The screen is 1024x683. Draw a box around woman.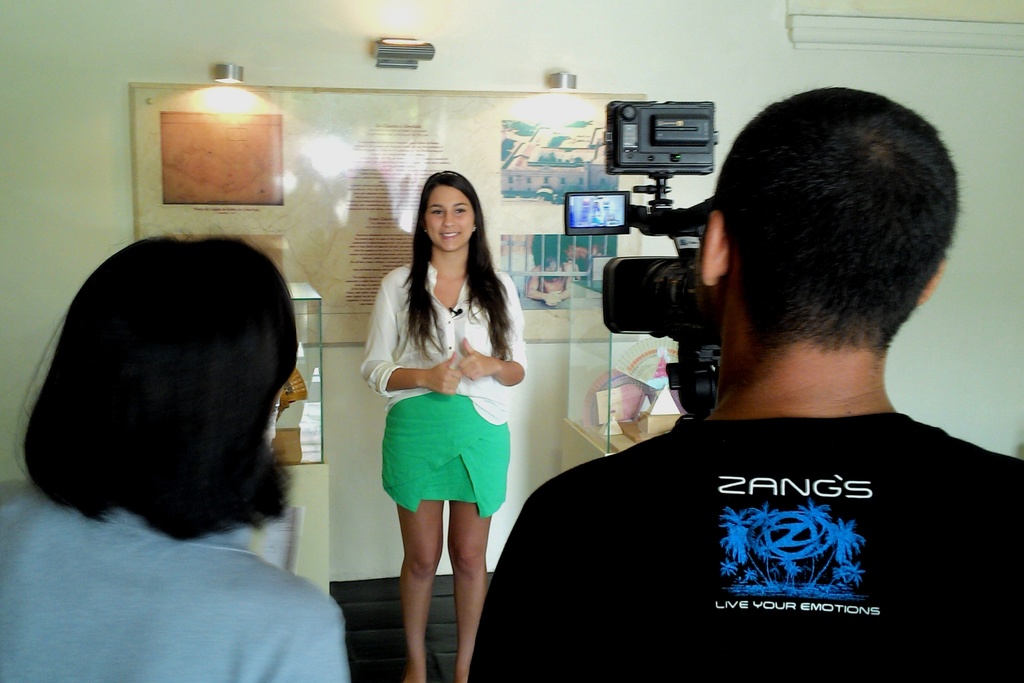
region(0, 227, 351, 682).
